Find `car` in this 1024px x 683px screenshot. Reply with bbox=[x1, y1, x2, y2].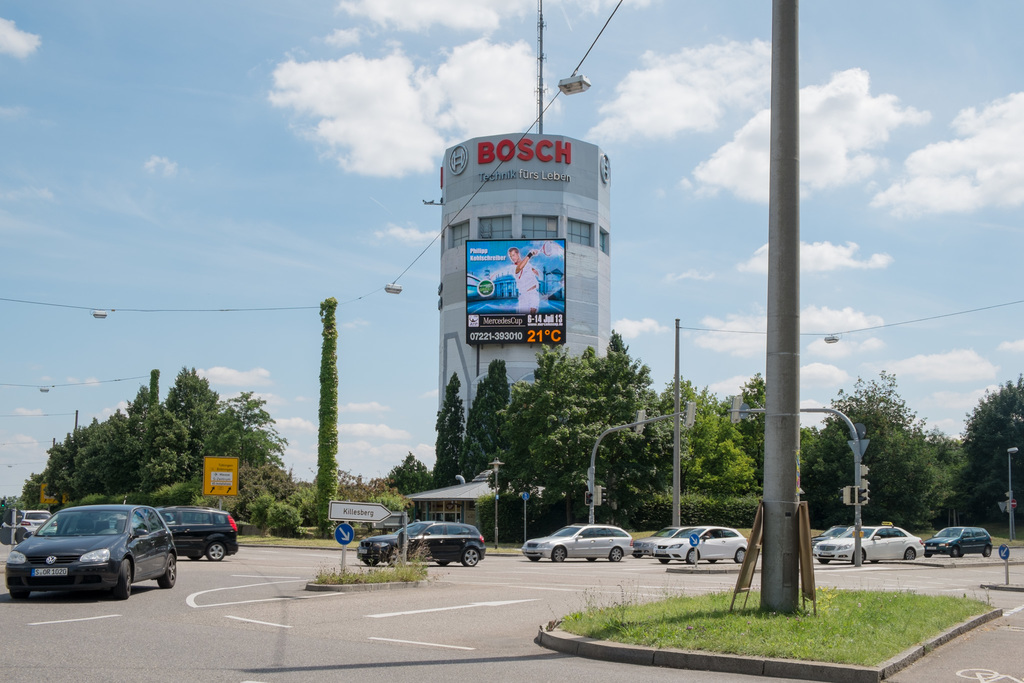
bbox=[805, 520, 844, 545].
